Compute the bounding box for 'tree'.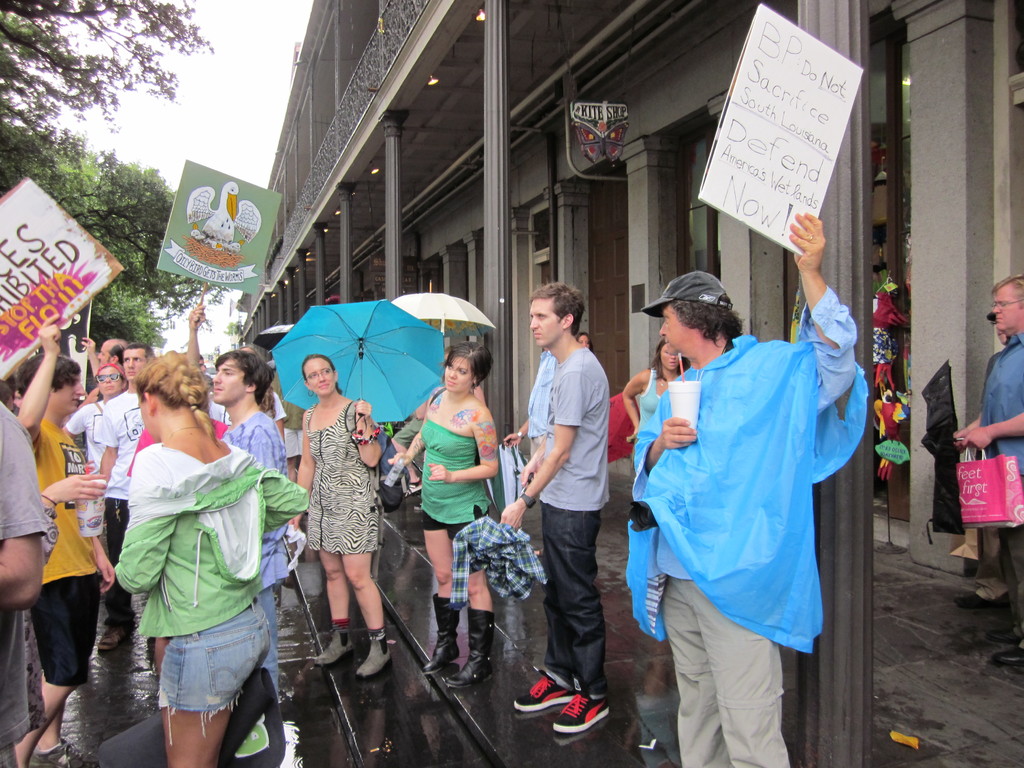
<bbox>0, 0, 211, 204</bbox>.
